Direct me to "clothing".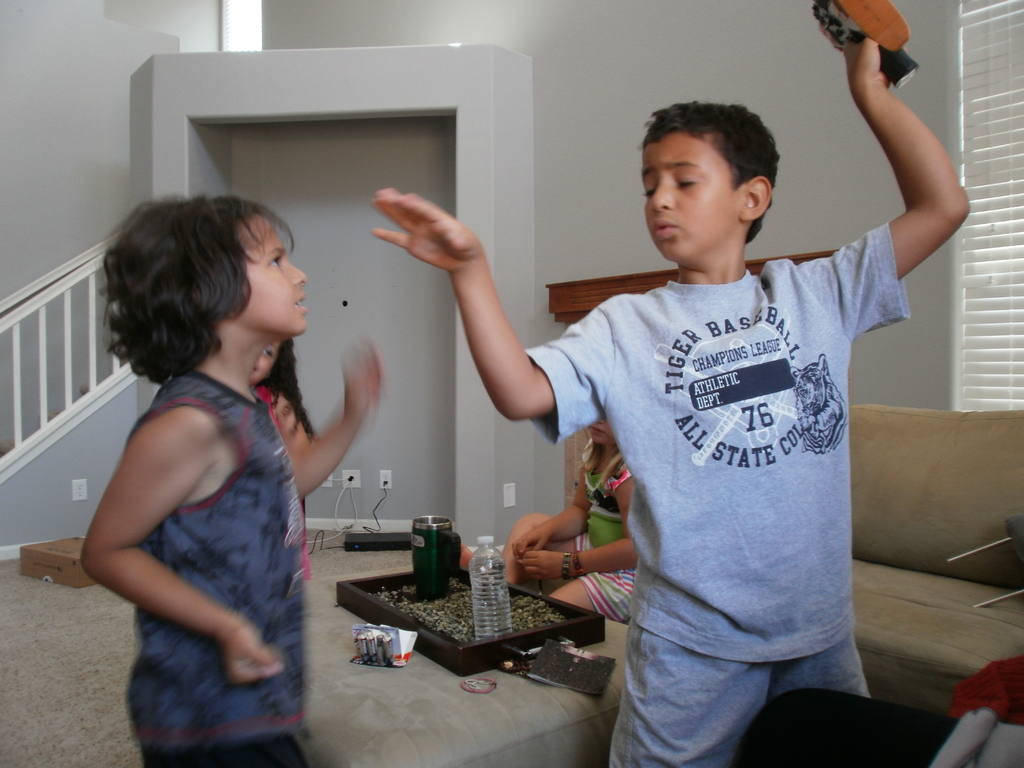
Direction: <box>127,369,316,767</box>.
